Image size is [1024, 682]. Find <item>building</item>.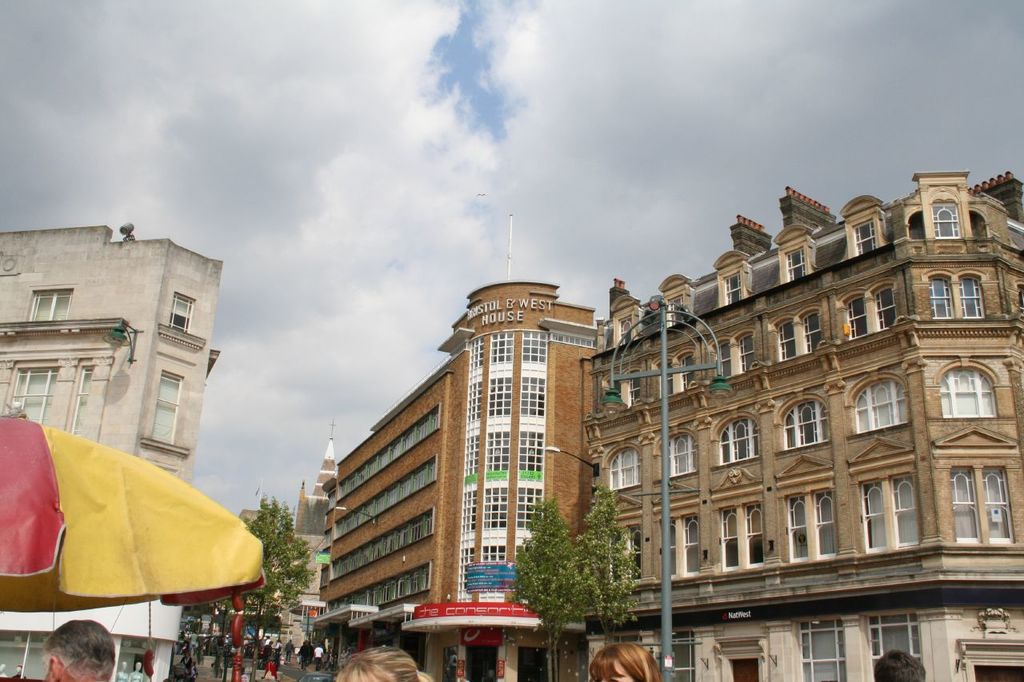
<box>0,224,222,489</box>.
